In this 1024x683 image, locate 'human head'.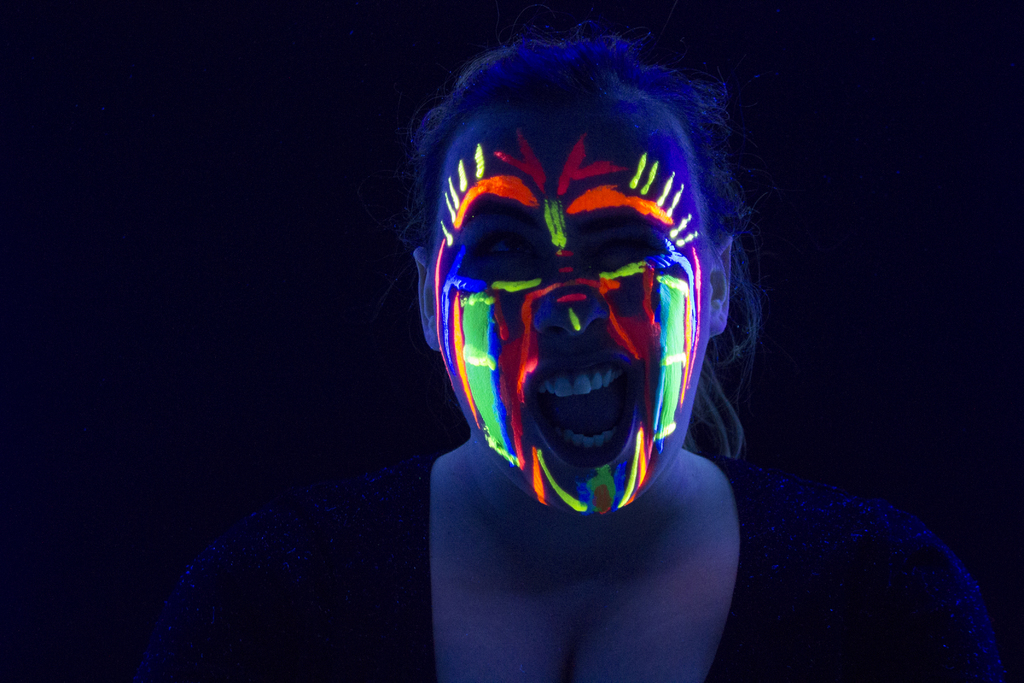
Bounding box: l=408, t=22, r=755, b=519.
